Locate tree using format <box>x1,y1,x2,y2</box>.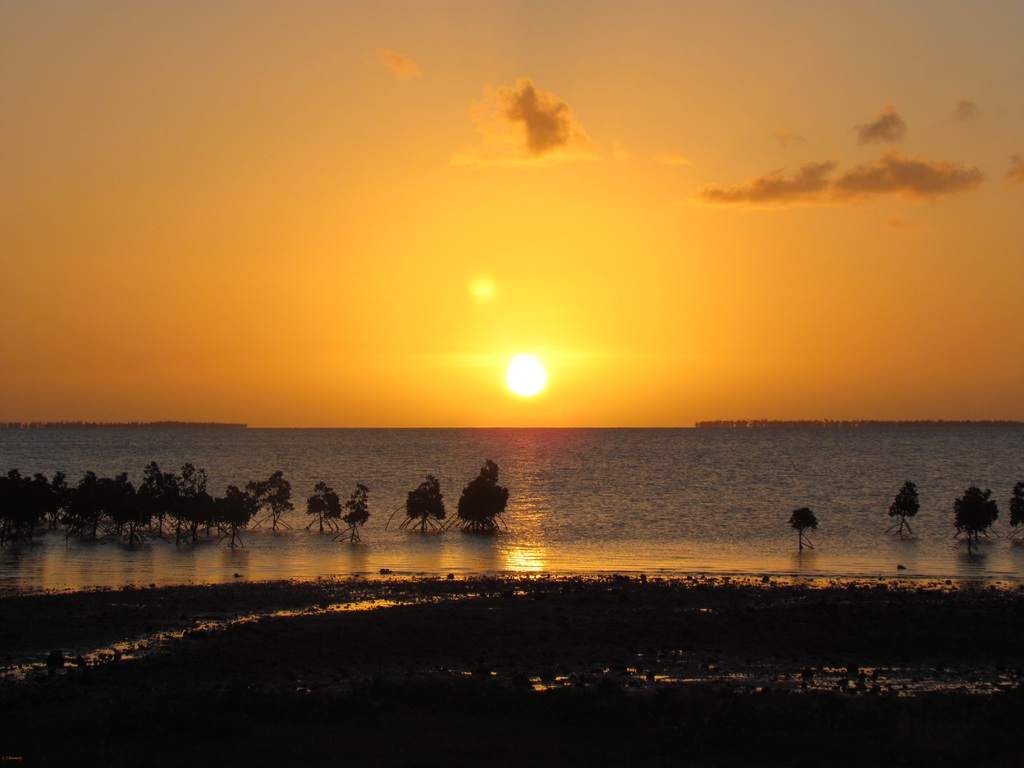
<box>1006,483,1023,532</box>.
